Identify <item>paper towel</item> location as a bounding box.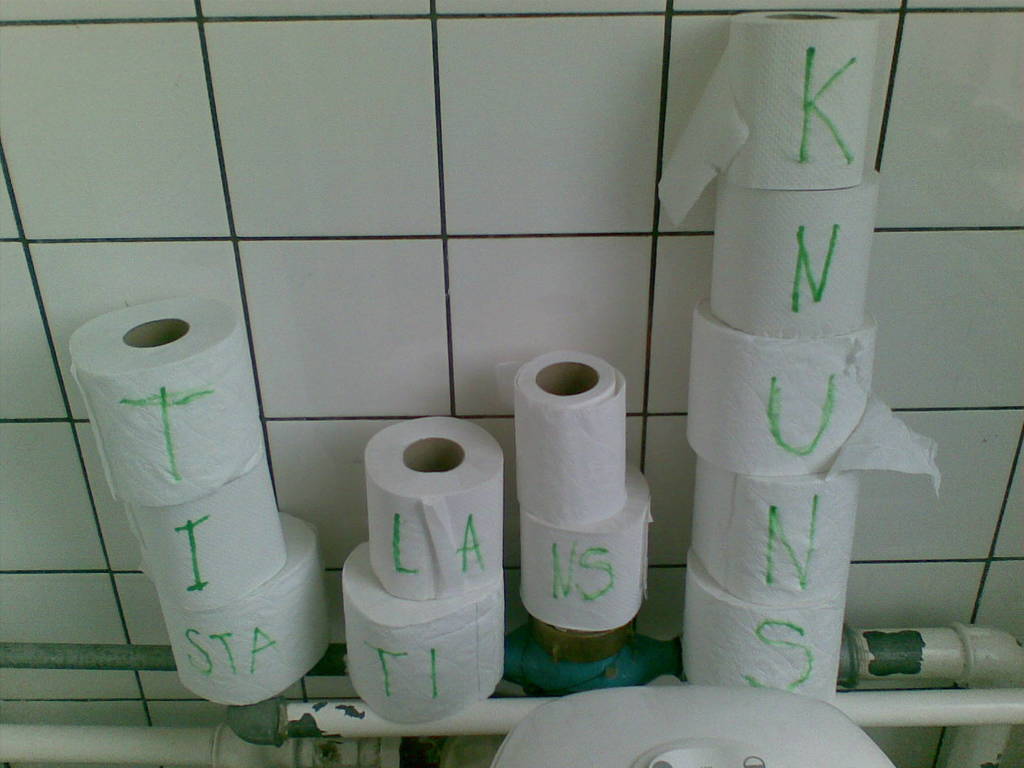
(70, 298, 266, 508).
